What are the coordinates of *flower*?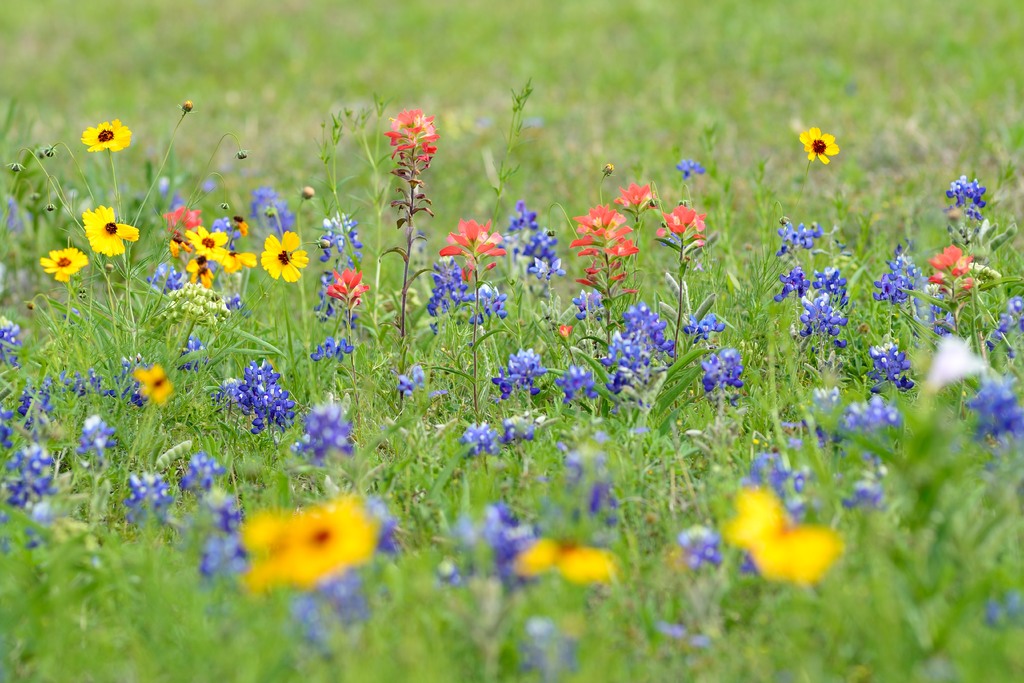
168:231:188:254.
